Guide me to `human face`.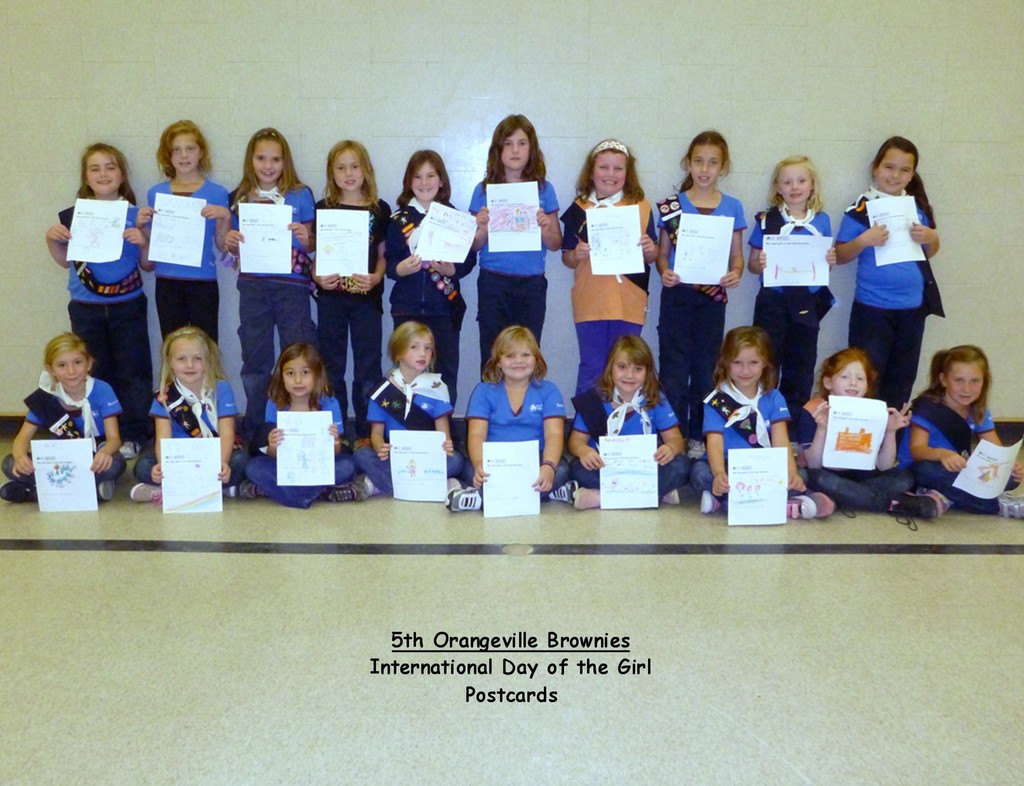
Guidance: <box>87,148,124,197</box>.
